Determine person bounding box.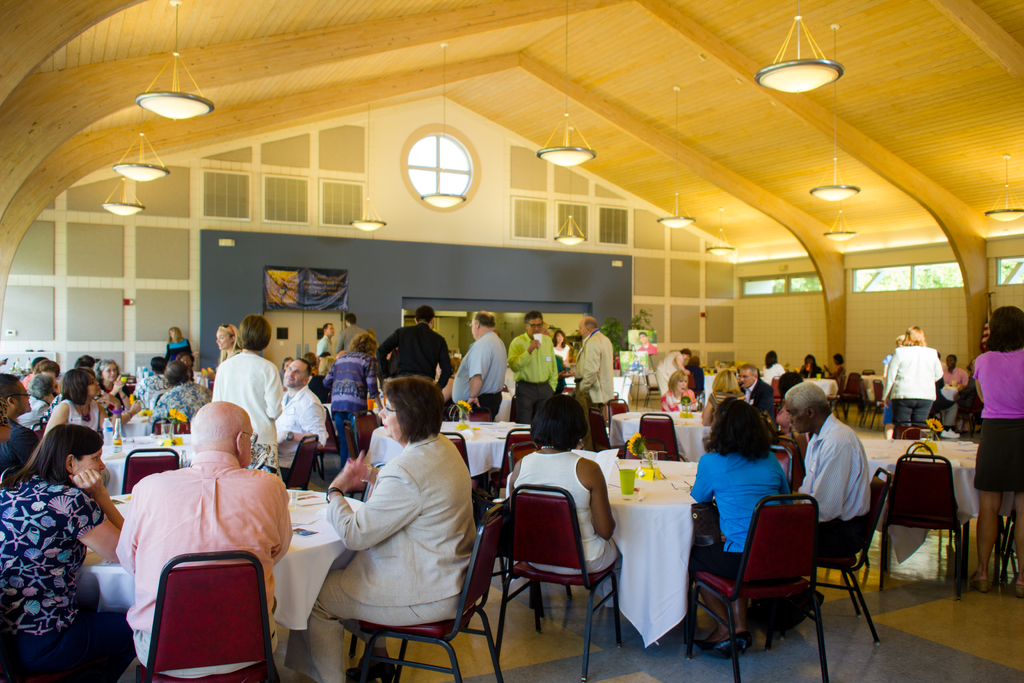
Determined: region(700, 370, 748, 425).
